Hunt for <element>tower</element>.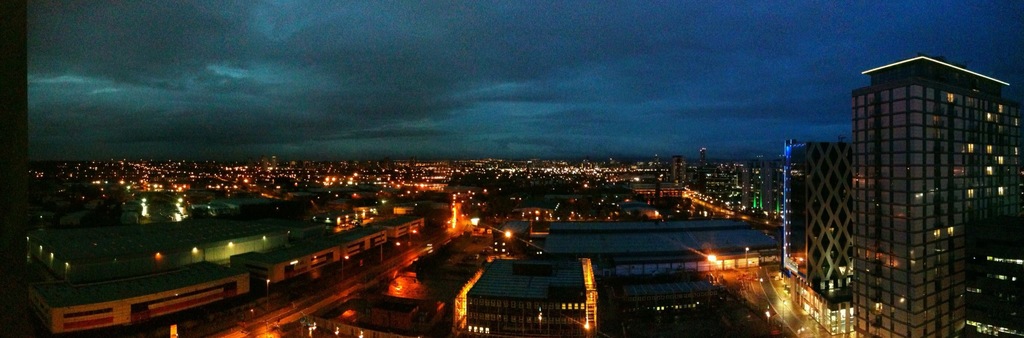
Hunted down at rect(801, 42, 1023, 334).
